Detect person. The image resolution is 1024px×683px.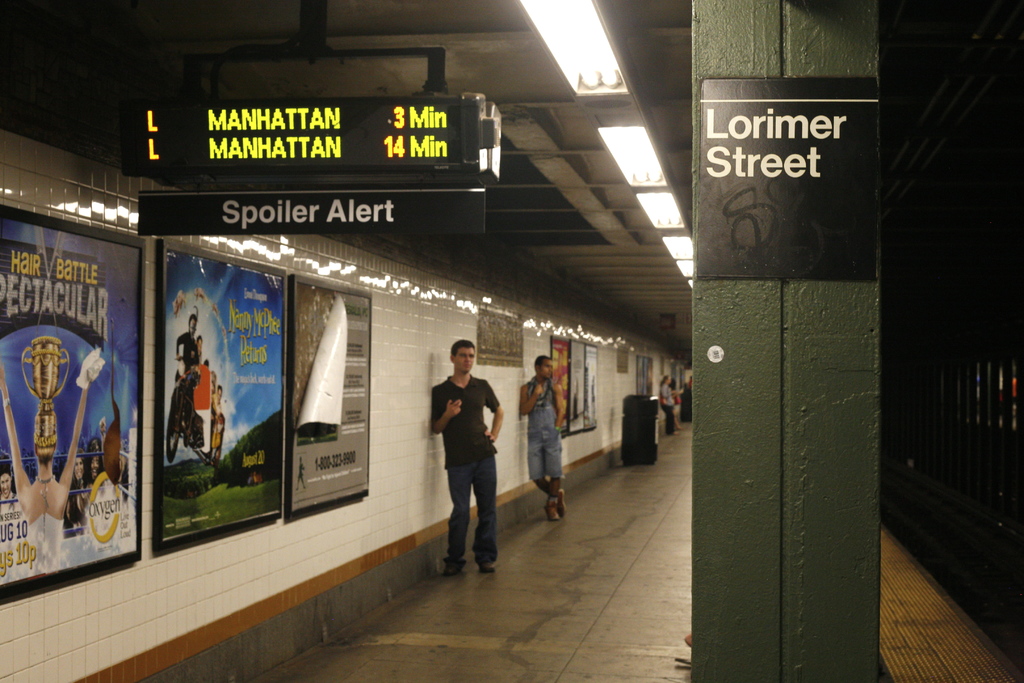
(left=173, top=312, right=199, bottom=384).
